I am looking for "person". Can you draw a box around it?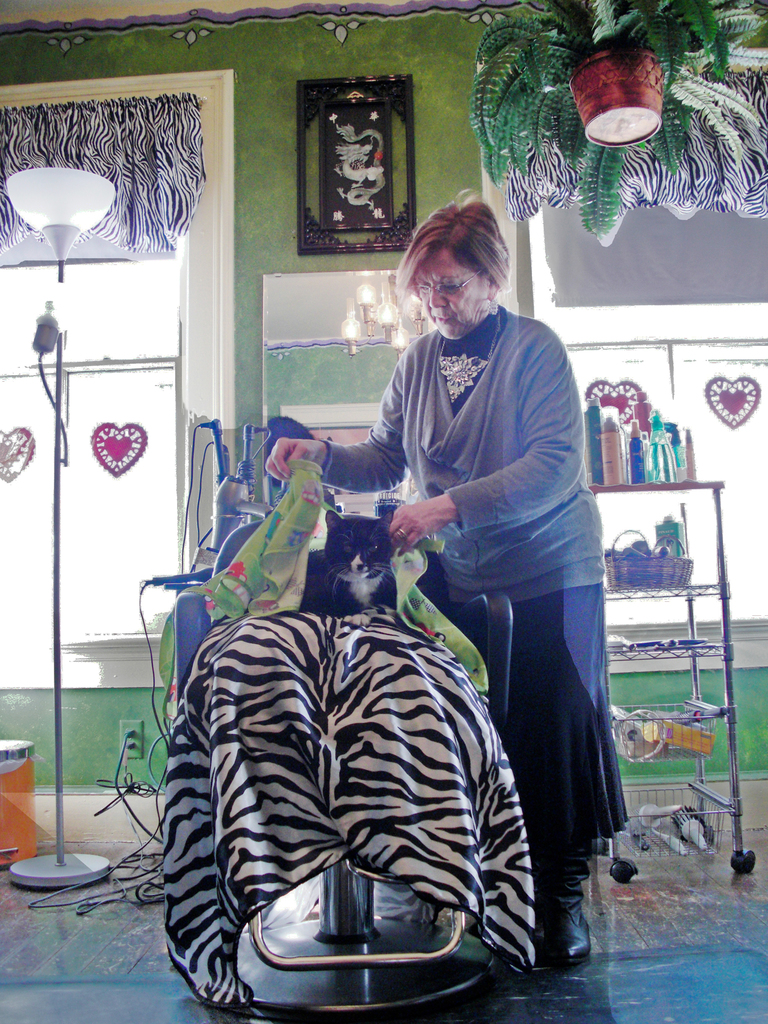
Sure, the bounding box is 422 314 642 921.
